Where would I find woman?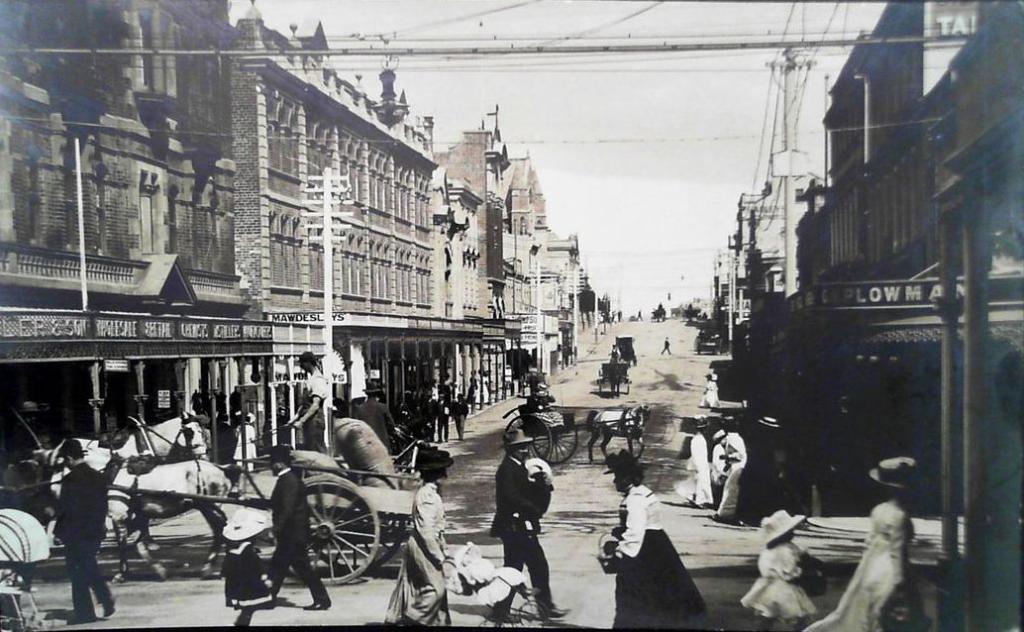
At left=613, top=449, right=708, bottom=631.
